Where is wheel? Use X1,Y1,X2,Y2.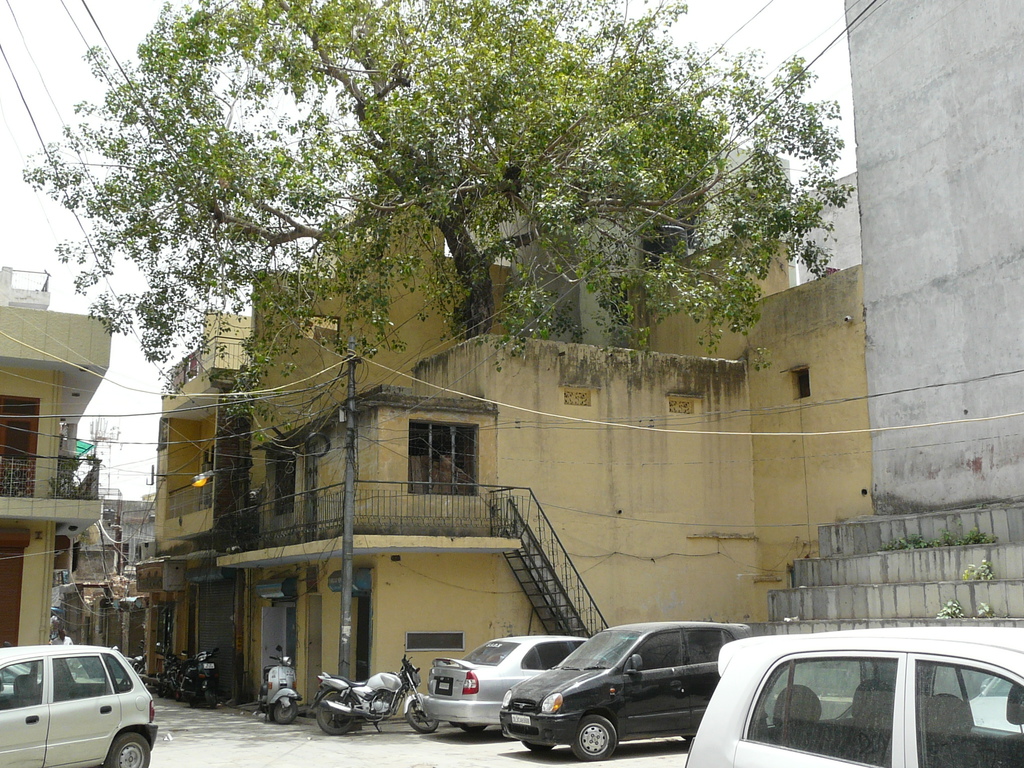
525,742,557,756.
